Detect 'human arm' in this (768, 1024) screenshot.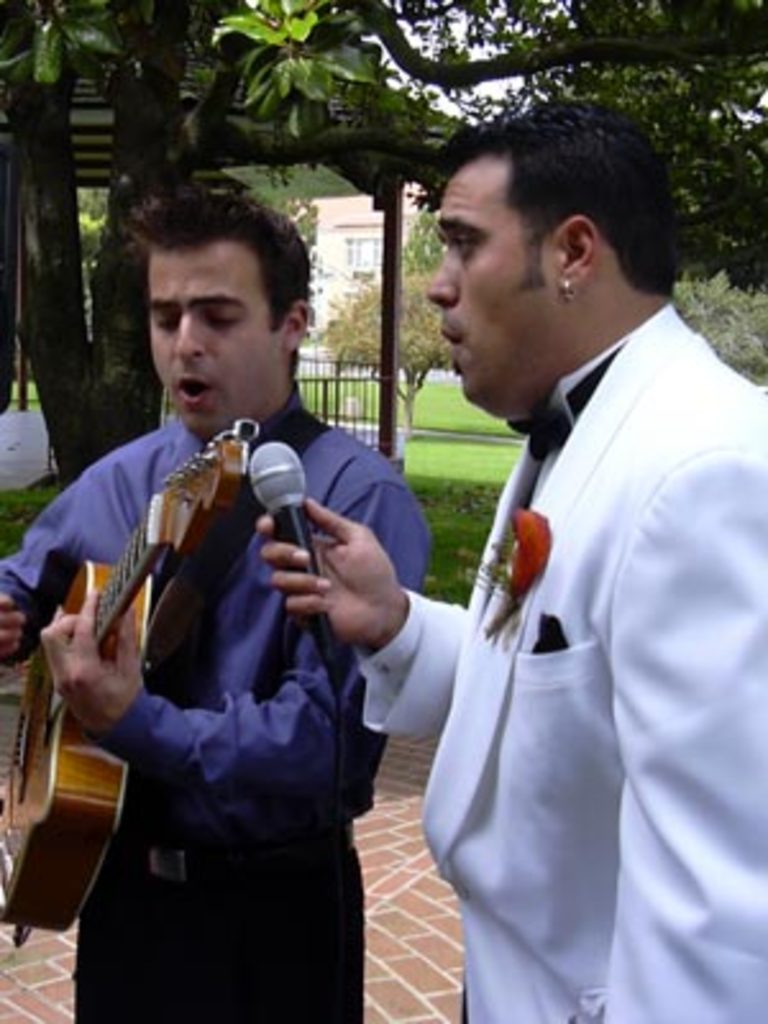
Detection: (x1=266, y1=492, x2=476, y2=735).
